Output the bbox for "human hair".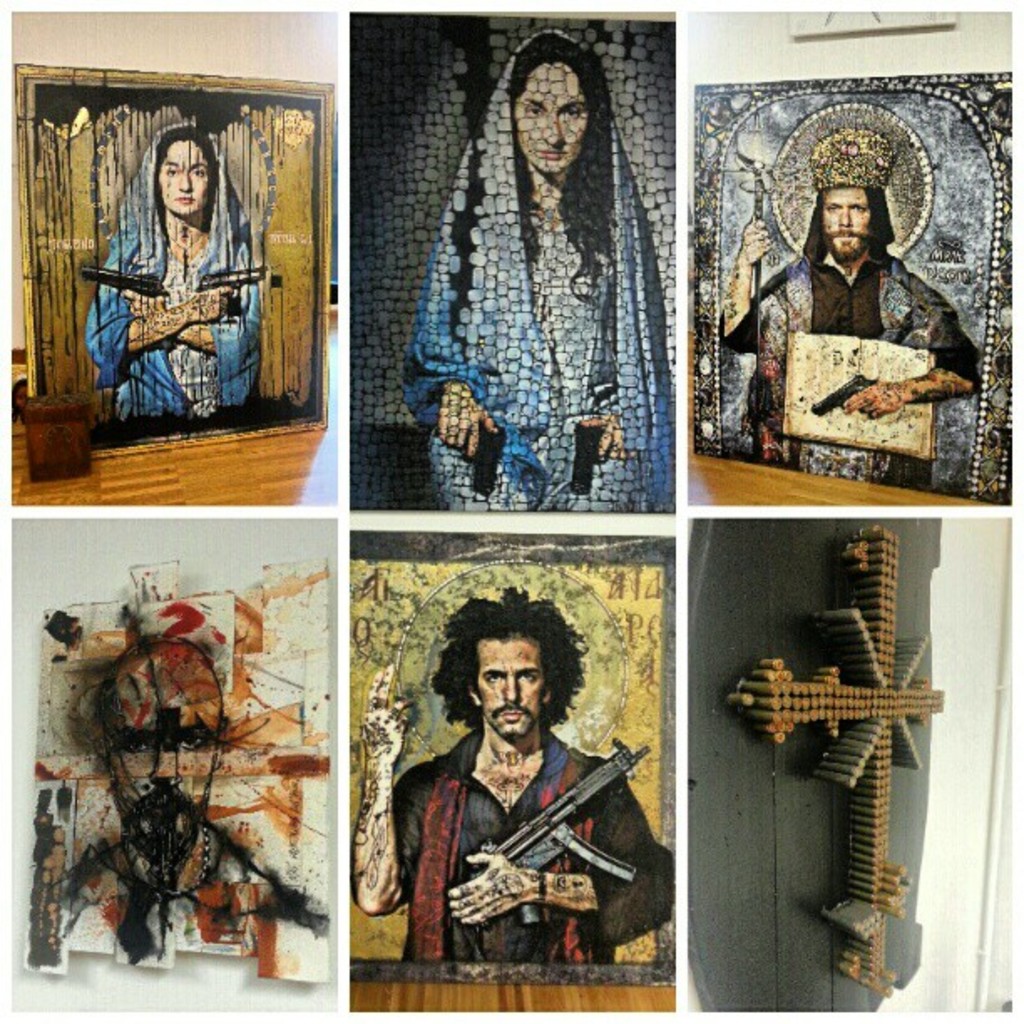
l=507, t=30, r=611, b=306.
